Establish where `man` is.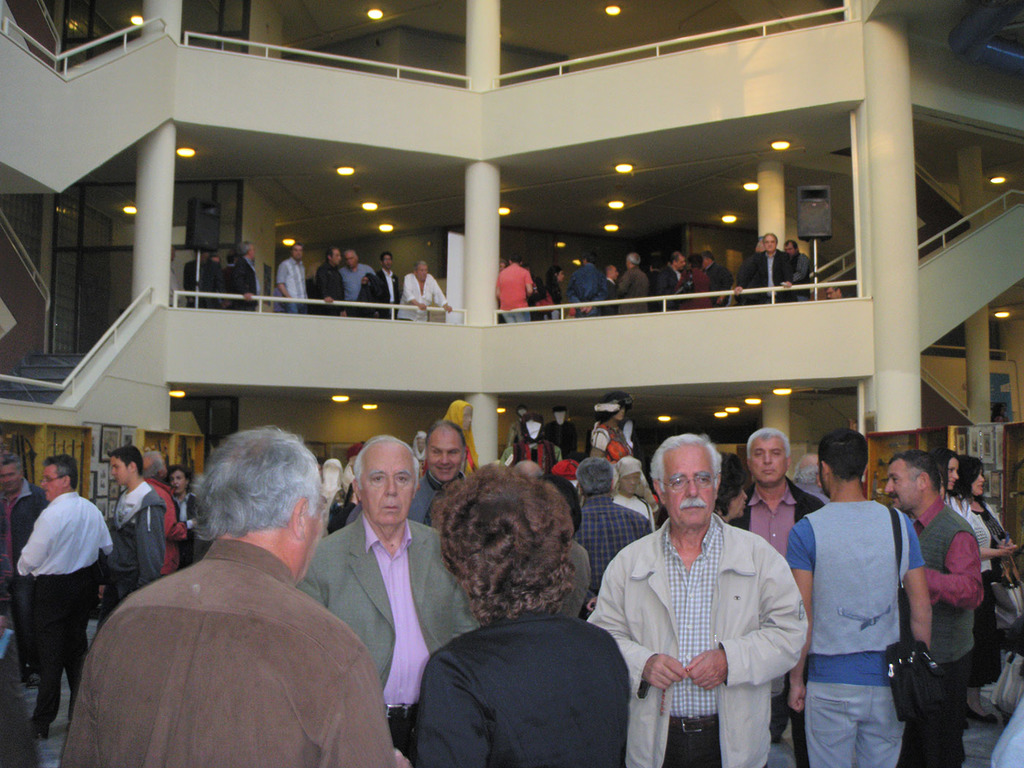
Established at 236:237:265:305.
